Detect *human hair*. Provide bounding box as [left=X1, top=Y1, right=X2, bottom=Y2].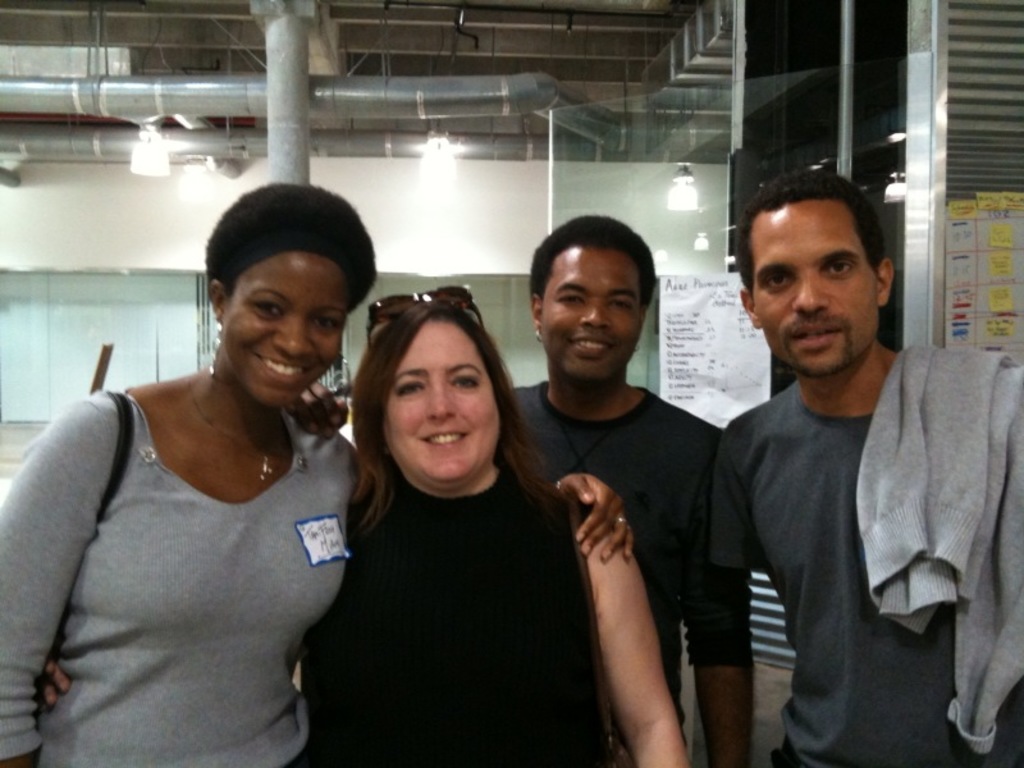
[left=204, top=182, right=378, bottom=310].
